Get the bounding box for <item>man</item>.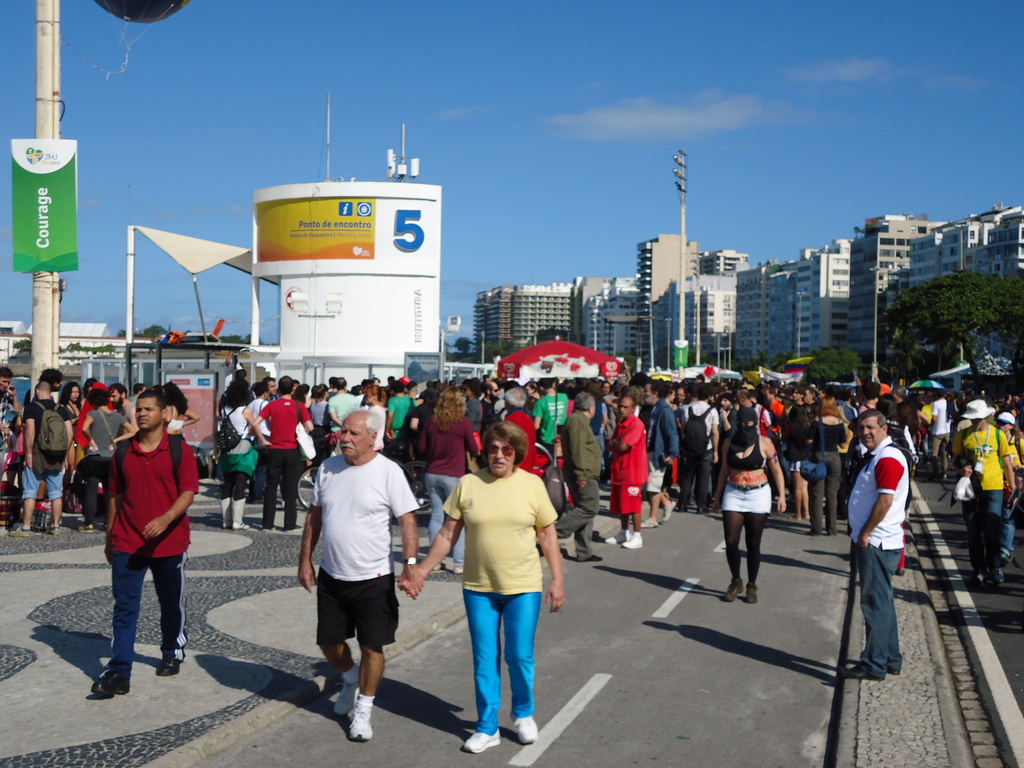
l=91, t=385, r=201, b=694.
